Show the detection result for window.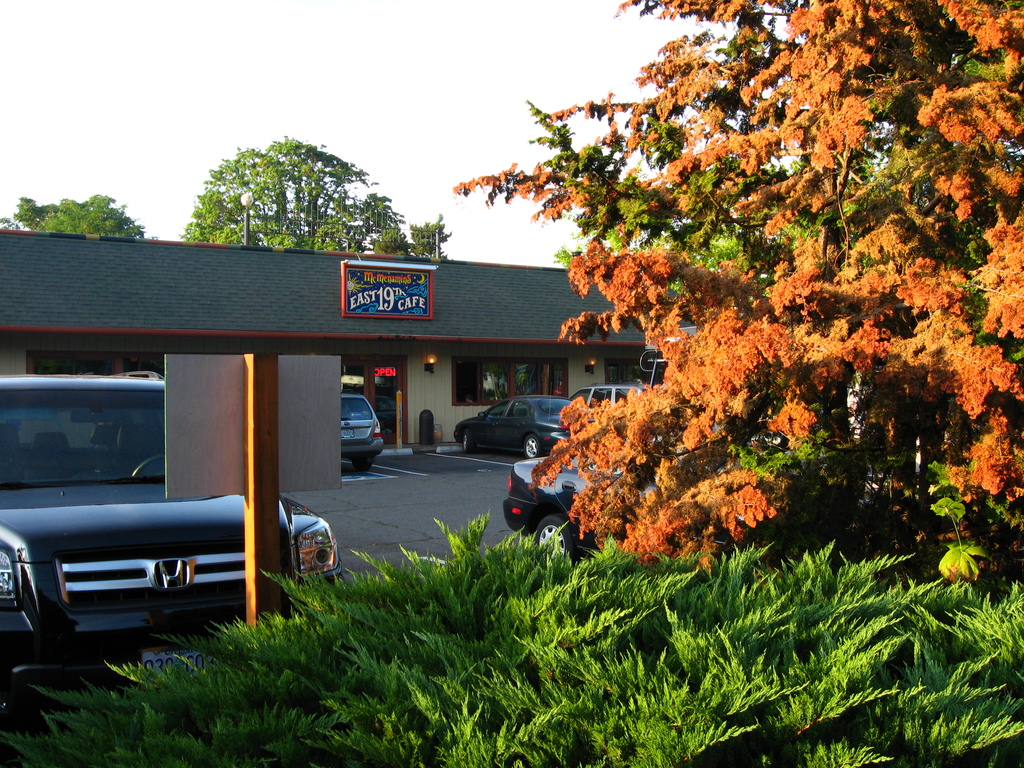
locate(456, 355, 569, 403).
